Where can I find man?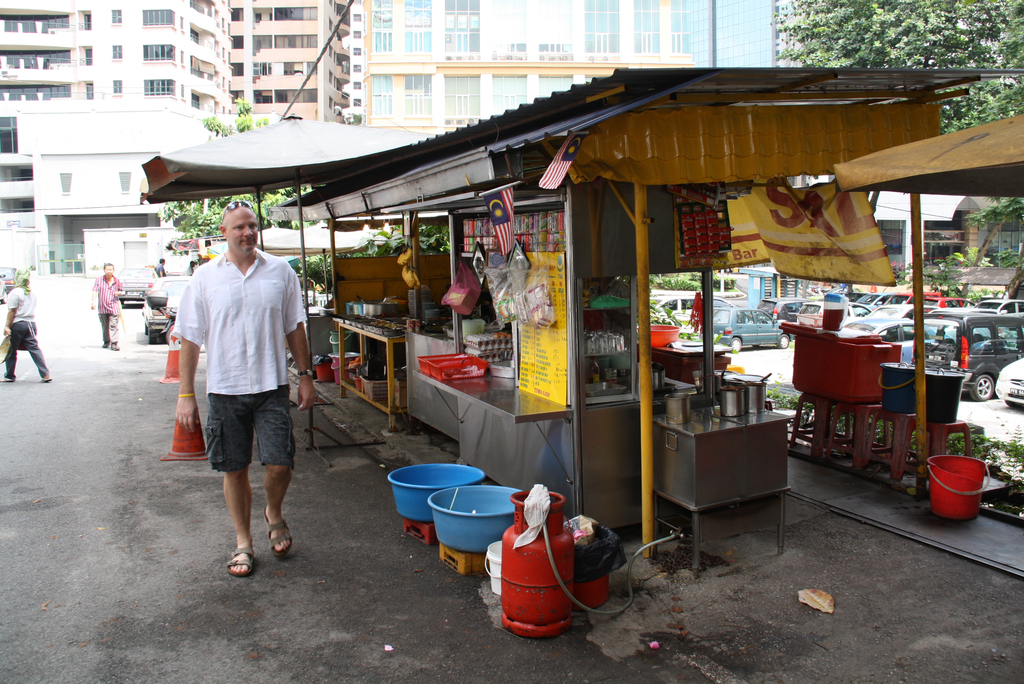
You can find it at <region>92, 261, 122, 350</region>.
